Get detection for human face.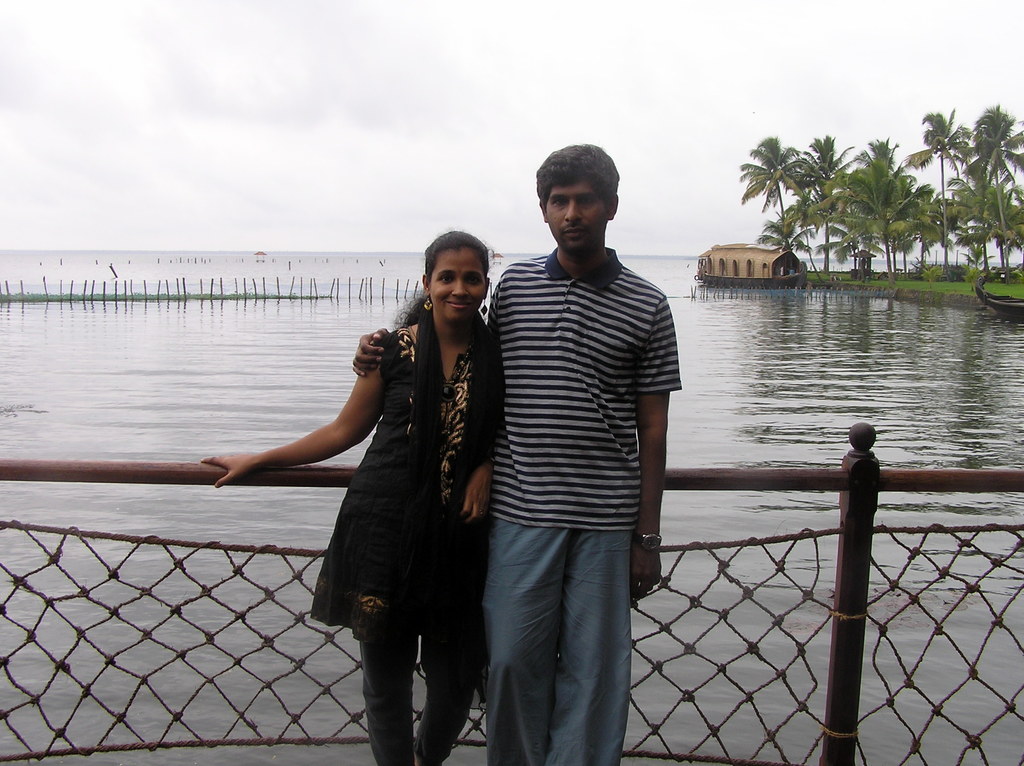
Detection: select_region(427, 246, 486, 323).
